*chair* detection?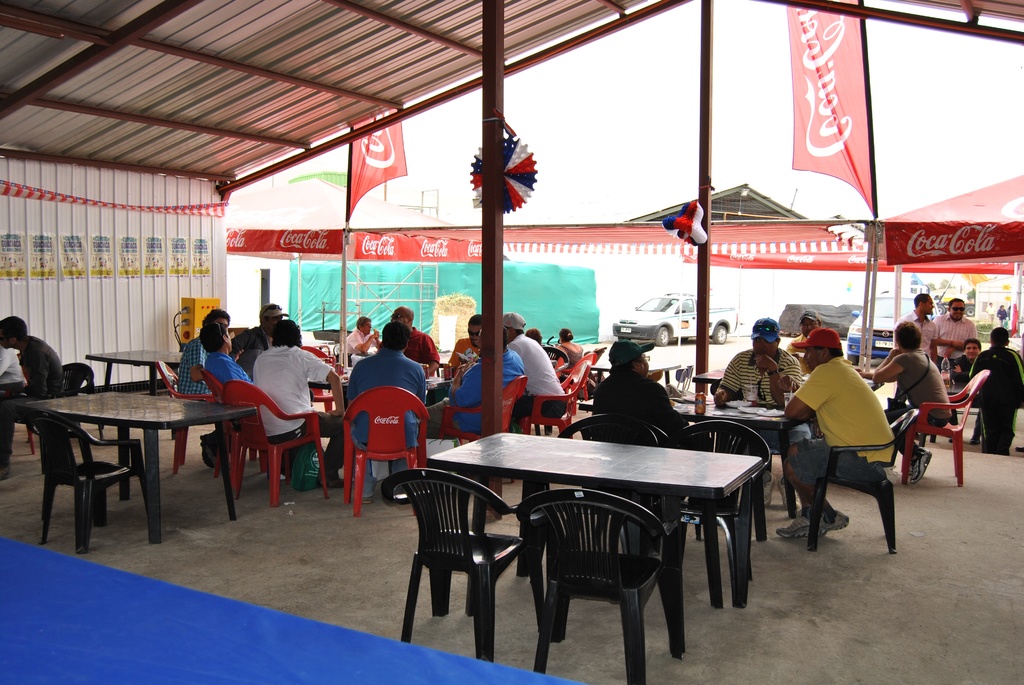
region(22, 411, 163, 556)
